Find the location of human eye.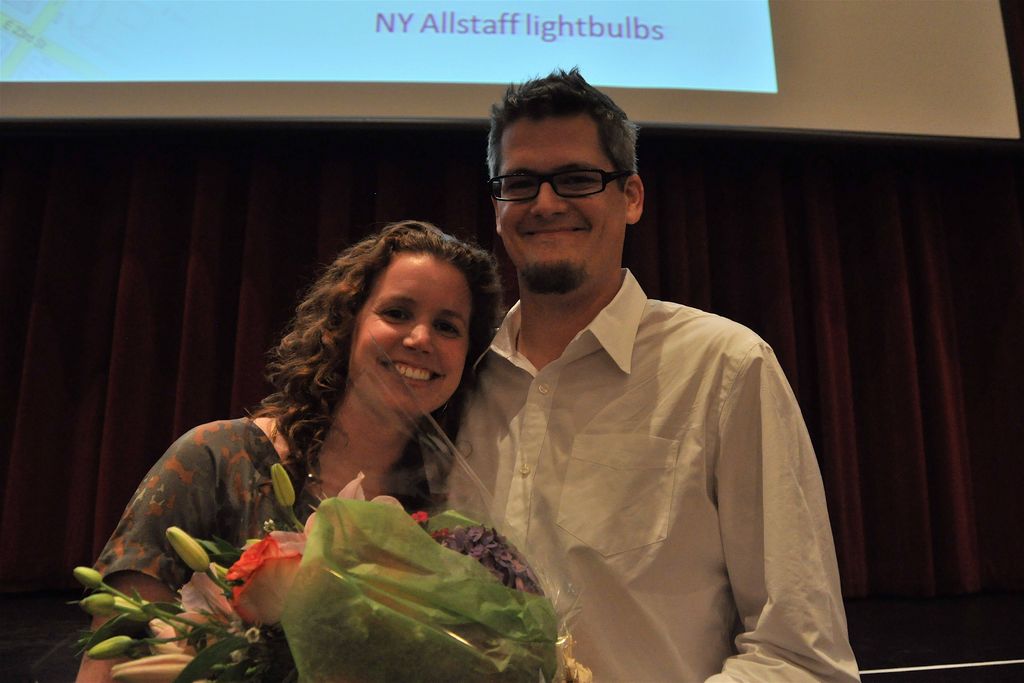
Location: rect(504, 173, 539, 195).
